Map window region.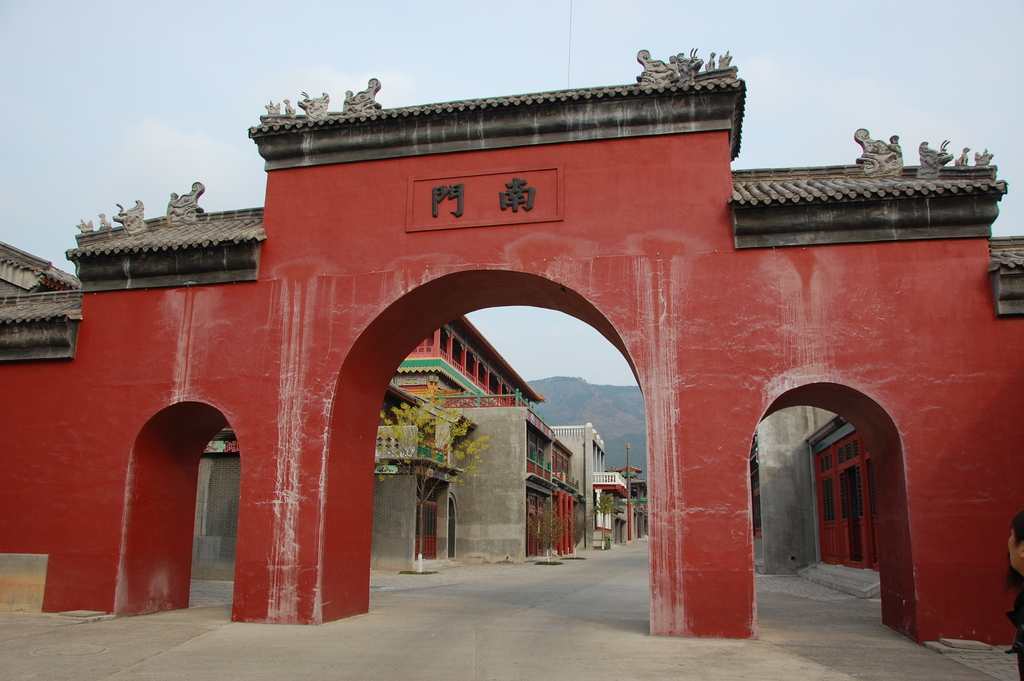
Mapped to <region>416, 505, 437, 537</region>.
